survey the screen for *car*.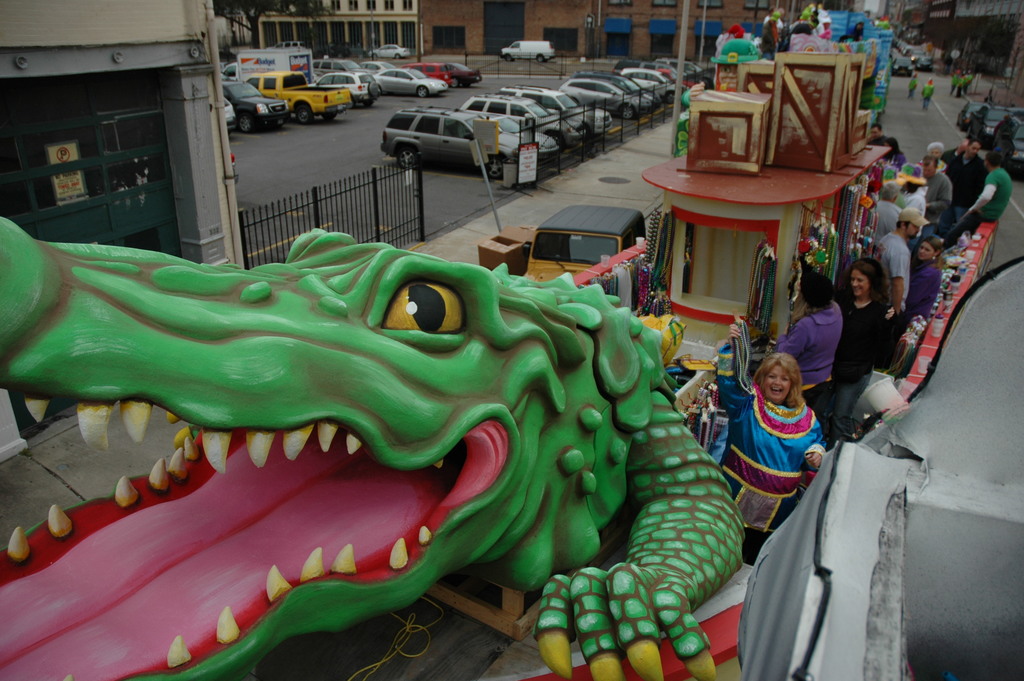
Survey found: {"x1": 372, "y1": 37, "x2": 413, "y2": 56}.
